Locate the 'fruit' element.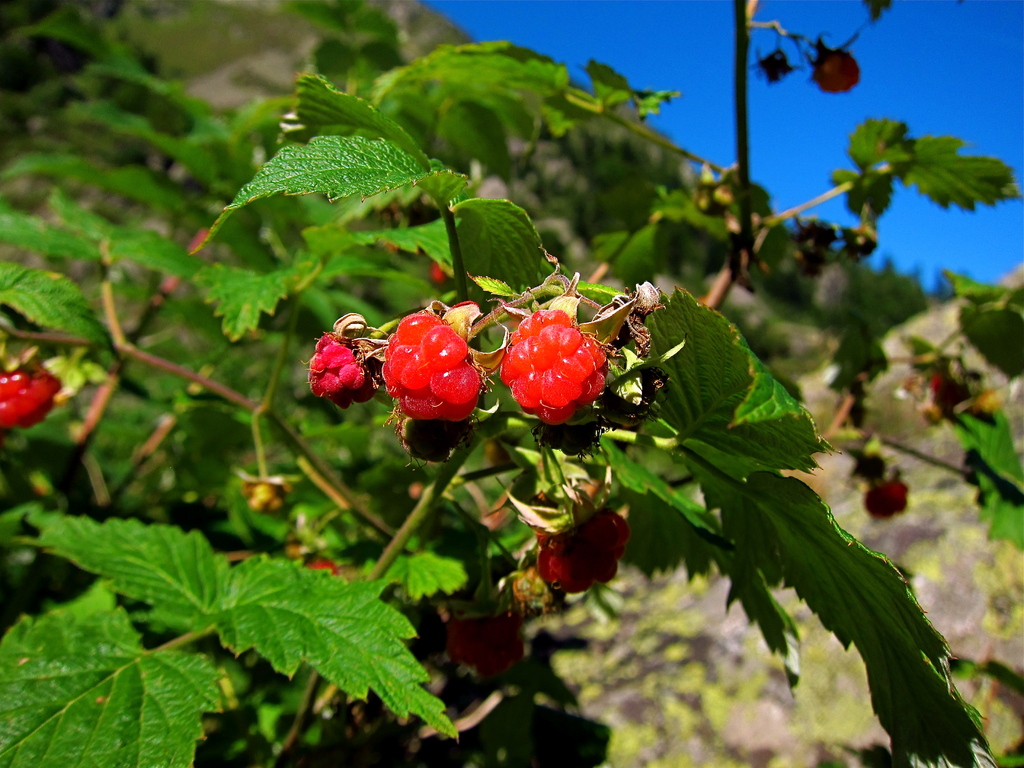
Element bbox: <bbox>857, 475, 918, 518</bbox>.
